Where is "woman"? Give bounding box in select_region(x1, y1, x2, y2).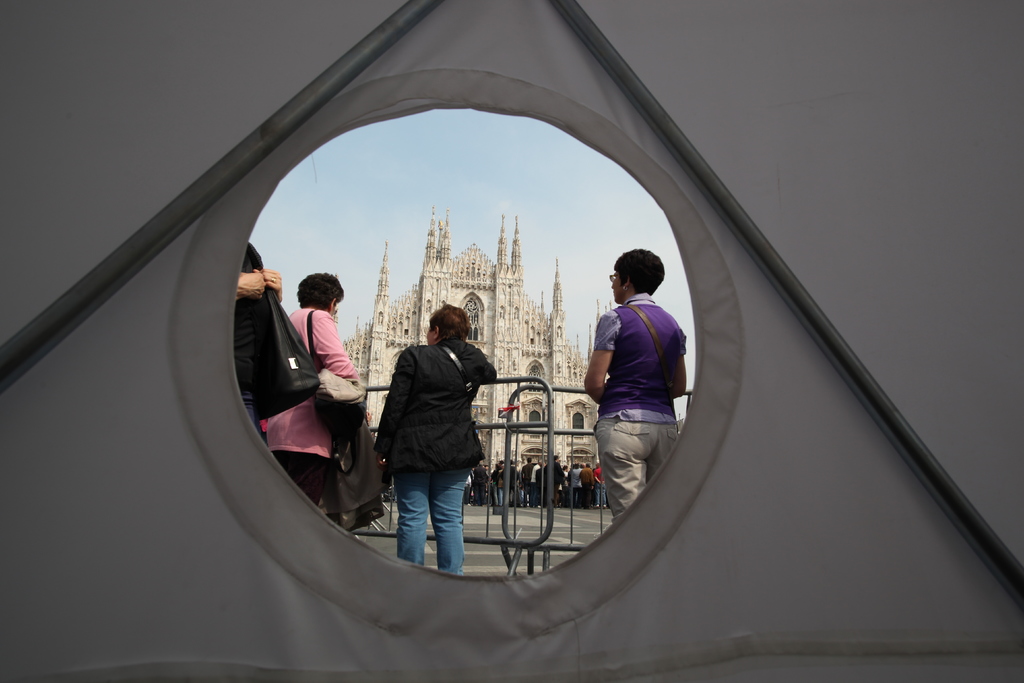
select_region(372, 306, 501, 580).
